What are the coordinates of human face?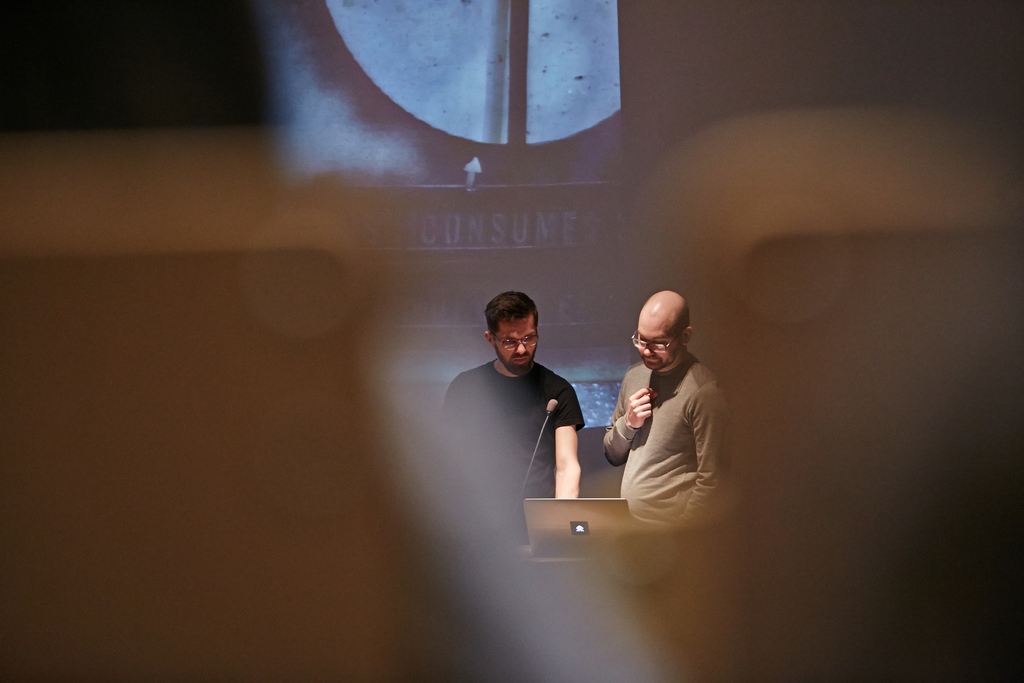
l=639, t=315, r=683, b=372.
